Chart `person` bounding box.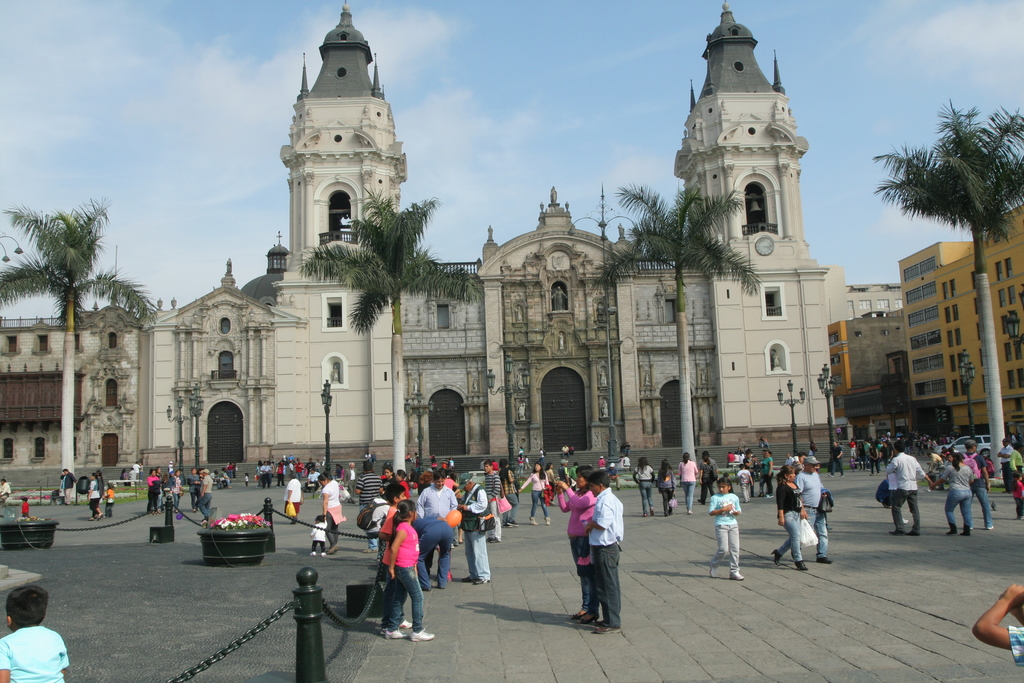
Charted: 0:583:70:682.
